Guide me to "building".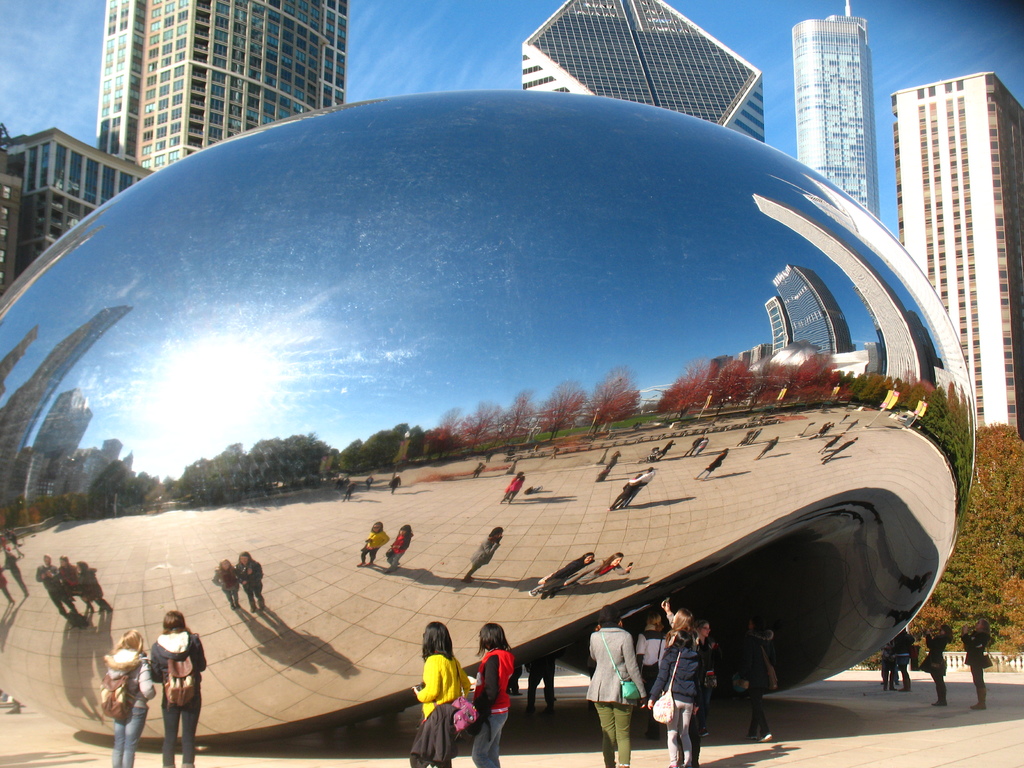
Guidance: region(98, 0, 348, 141).
